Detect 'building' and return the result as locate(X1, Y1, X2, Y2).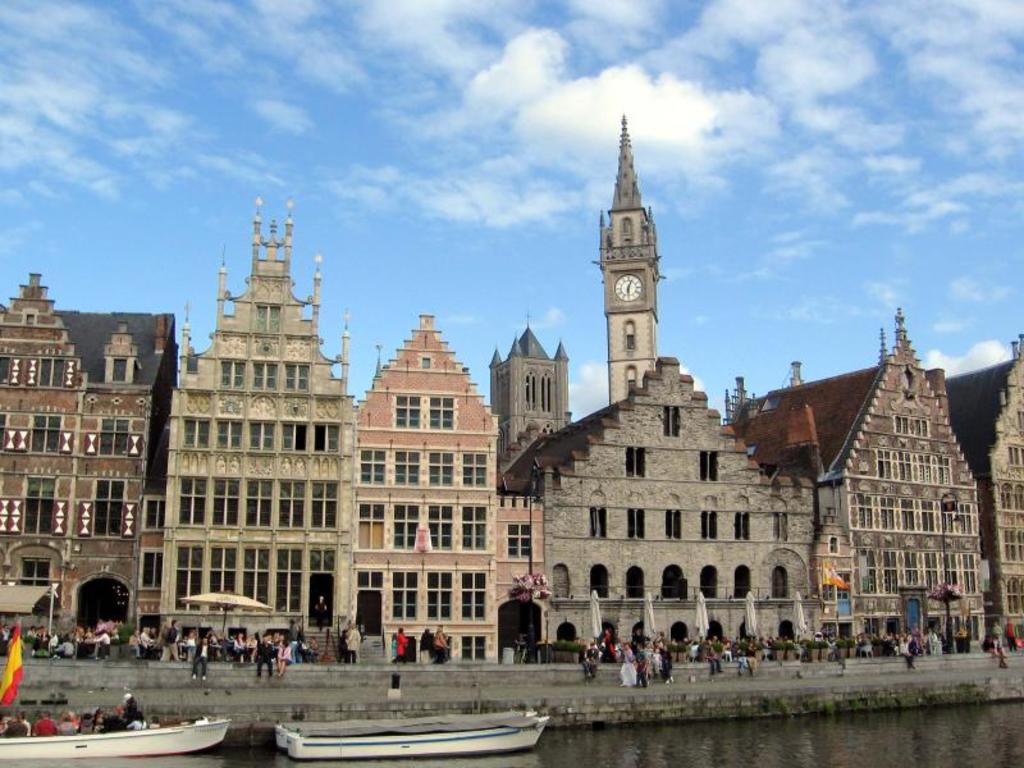
locate(0, 269, 173, 654).
